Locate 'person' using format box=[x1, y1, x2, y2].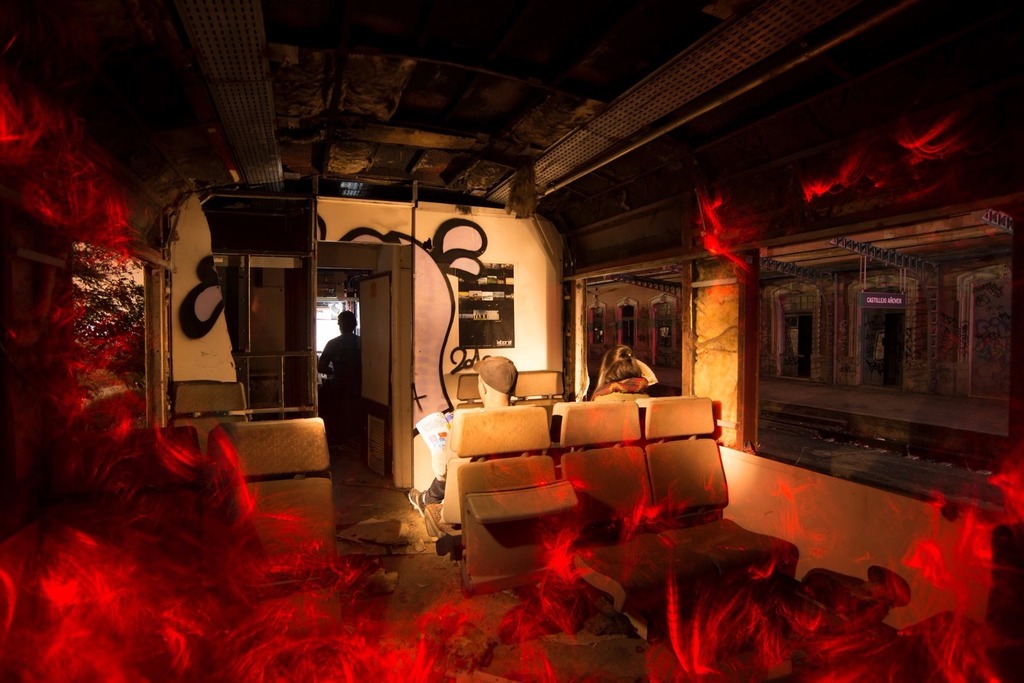
box=[316, 310, 367, 458].
